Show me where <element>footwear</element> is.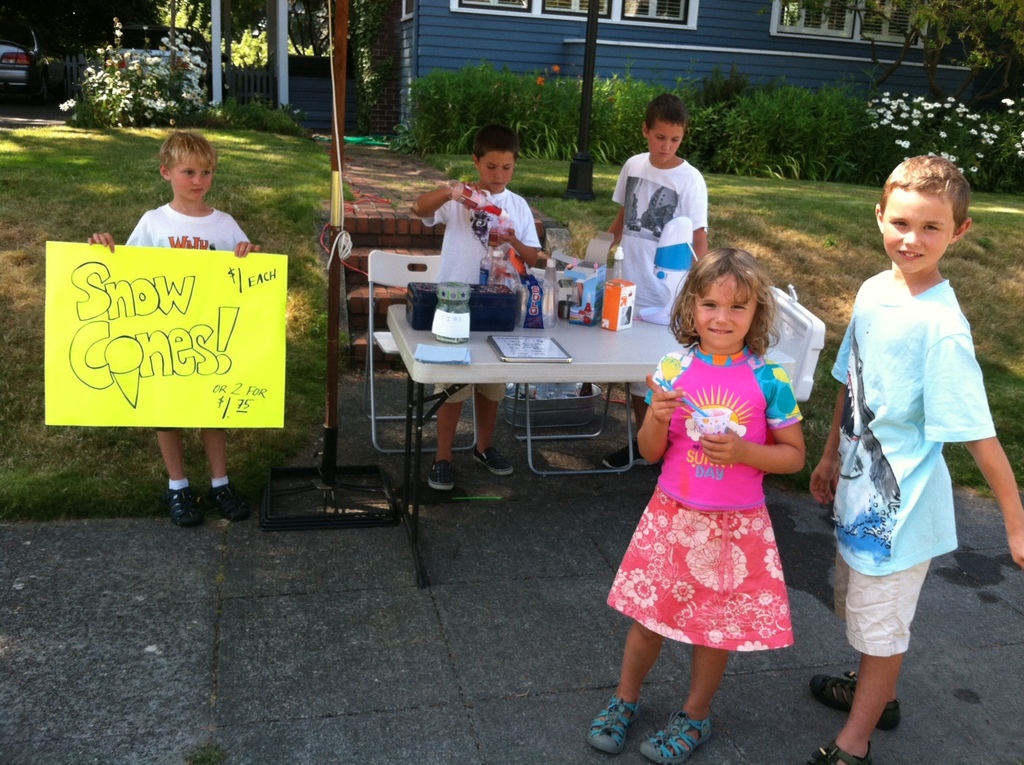
<element>footwear</element> is at region(422, 458, 457, 488).
